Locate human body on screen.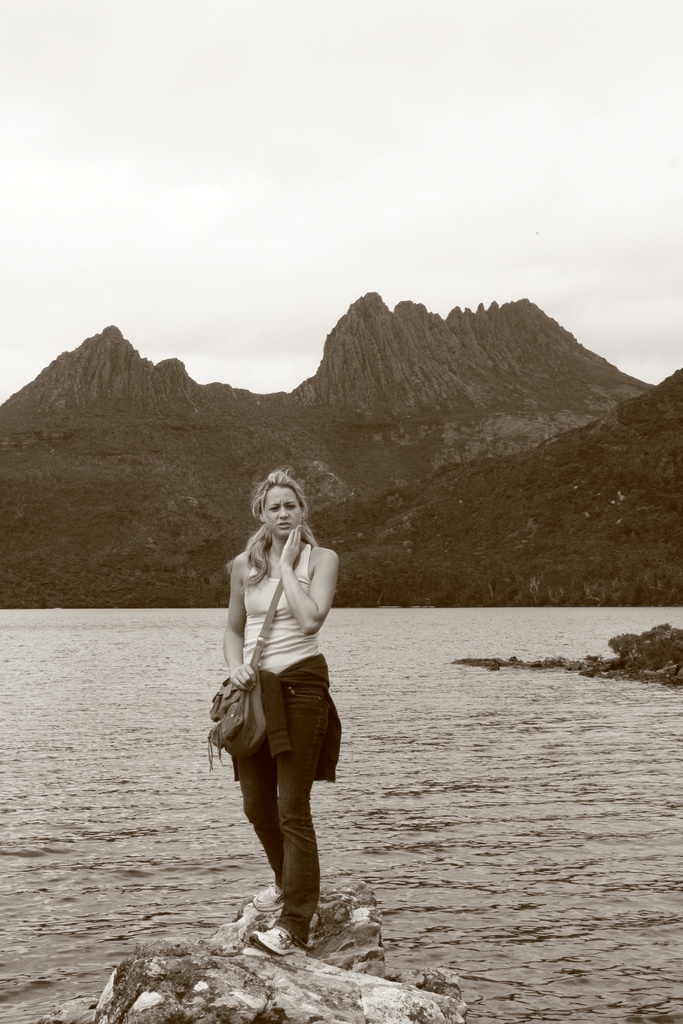
On screen at bbox=[208, 477, 354, 937].
